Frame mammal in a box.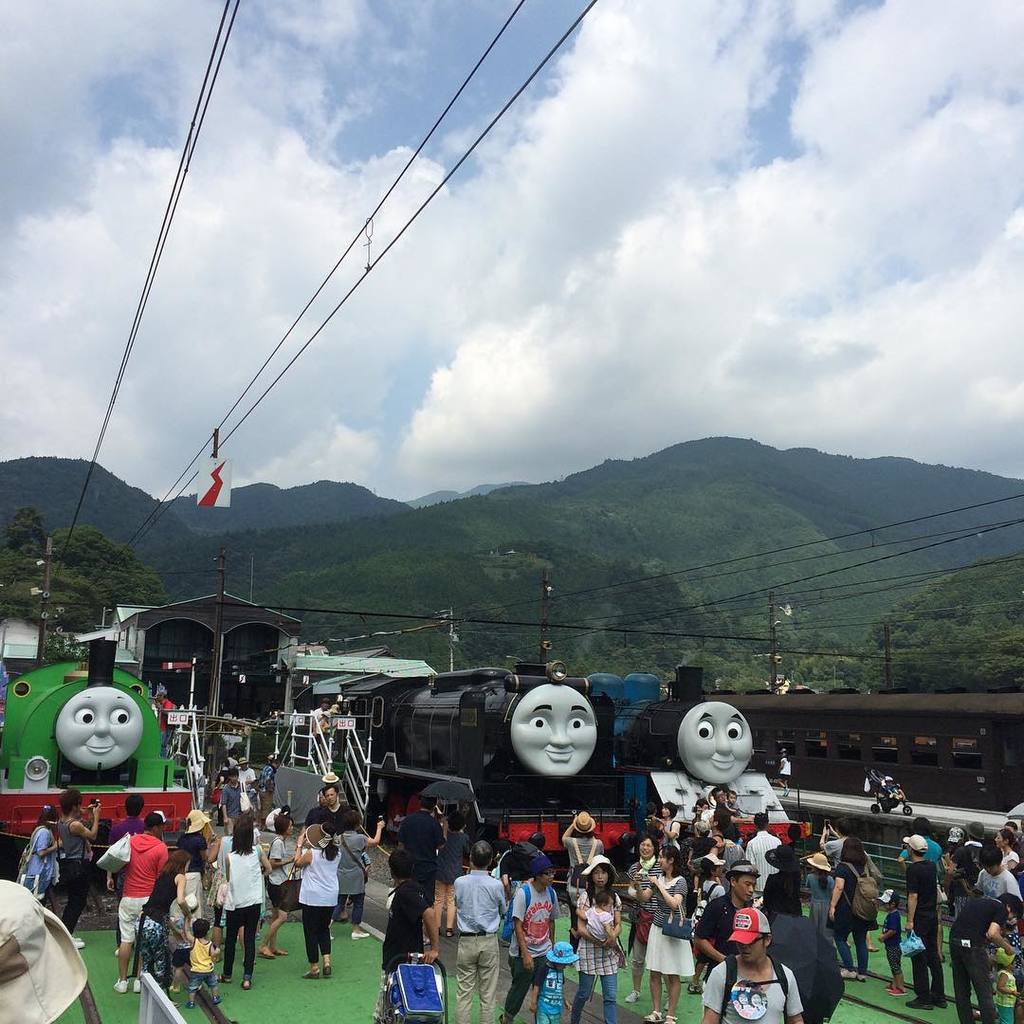
detection(953, 819, 994, 923).
